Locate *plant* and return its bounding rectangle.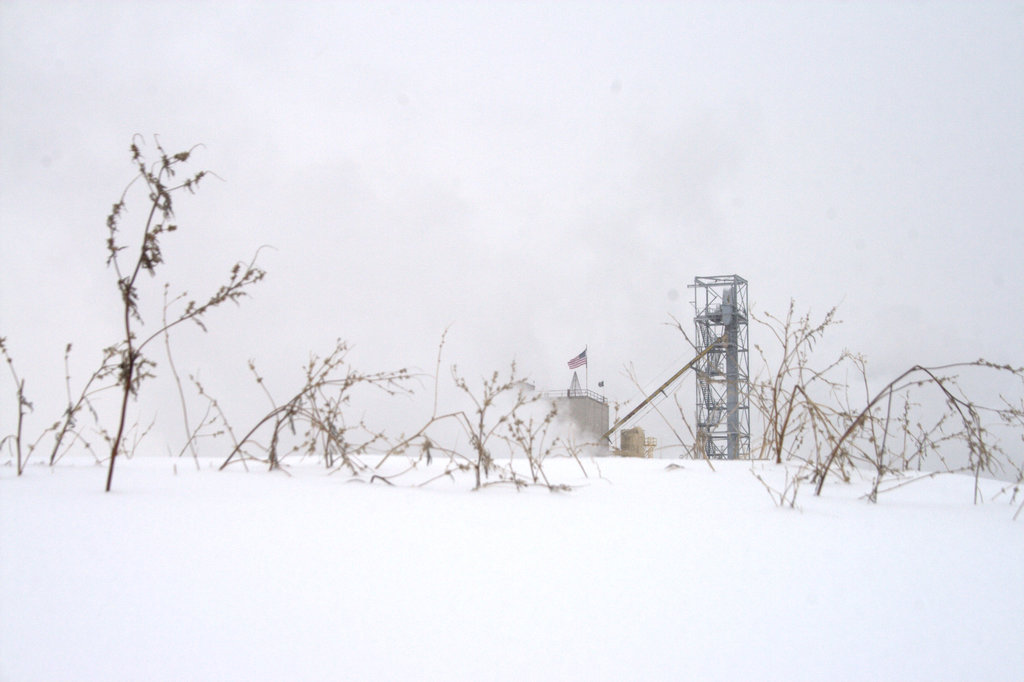
[38,336,156,472].
